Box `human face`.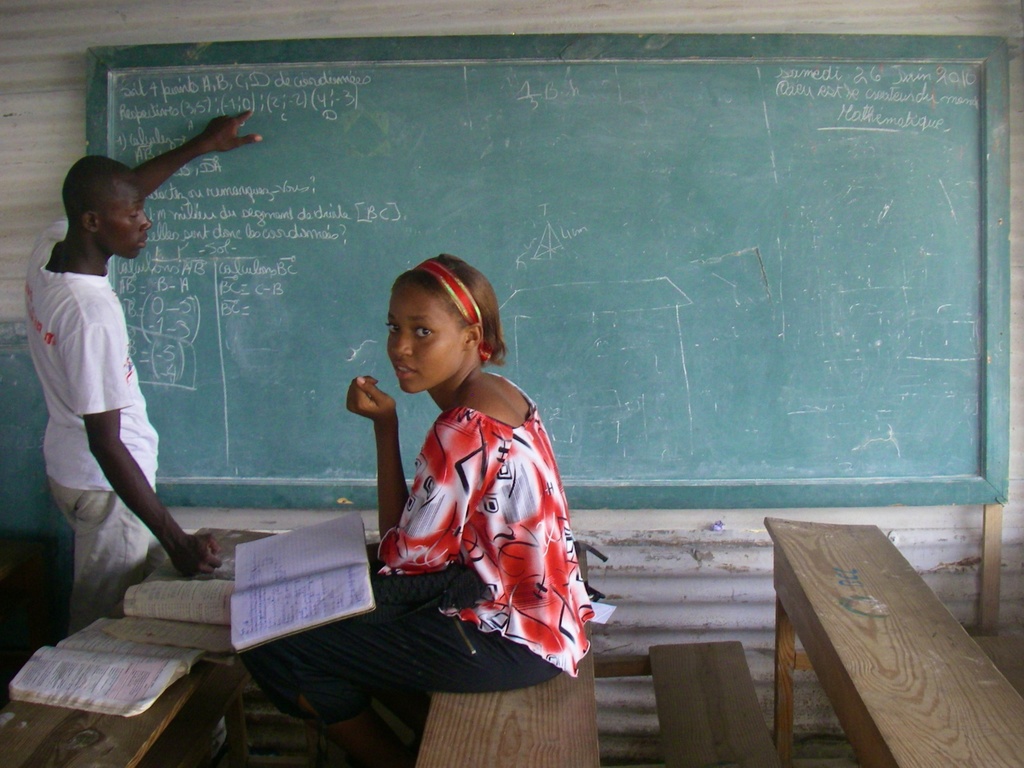
[387,282,463,393].
